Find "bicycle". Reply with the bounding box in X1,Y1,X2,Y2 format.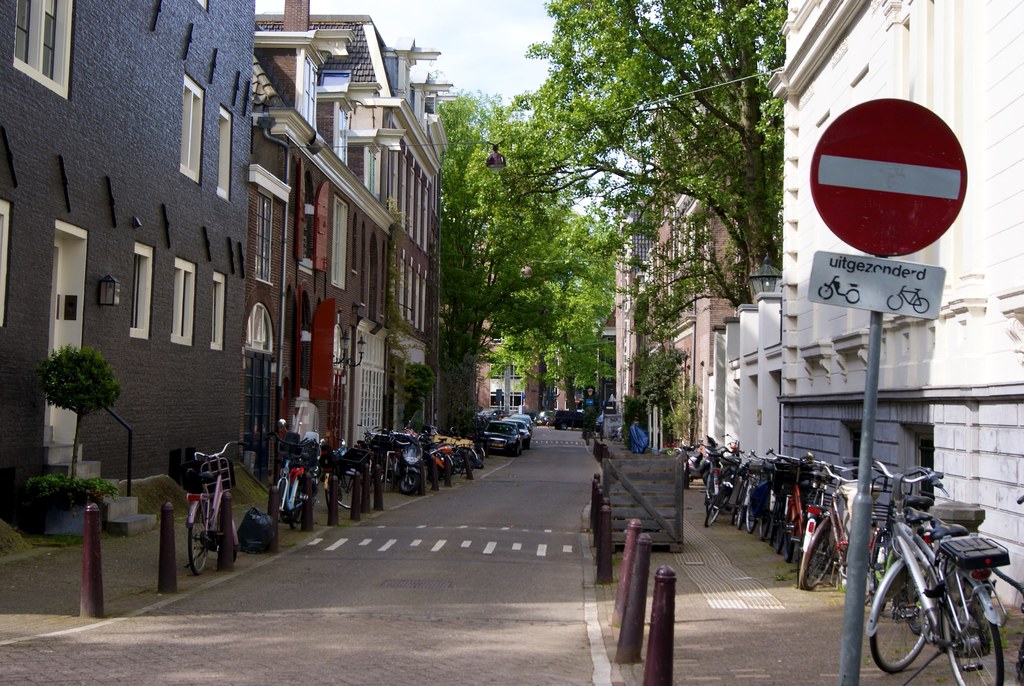
280,418,336,532.
